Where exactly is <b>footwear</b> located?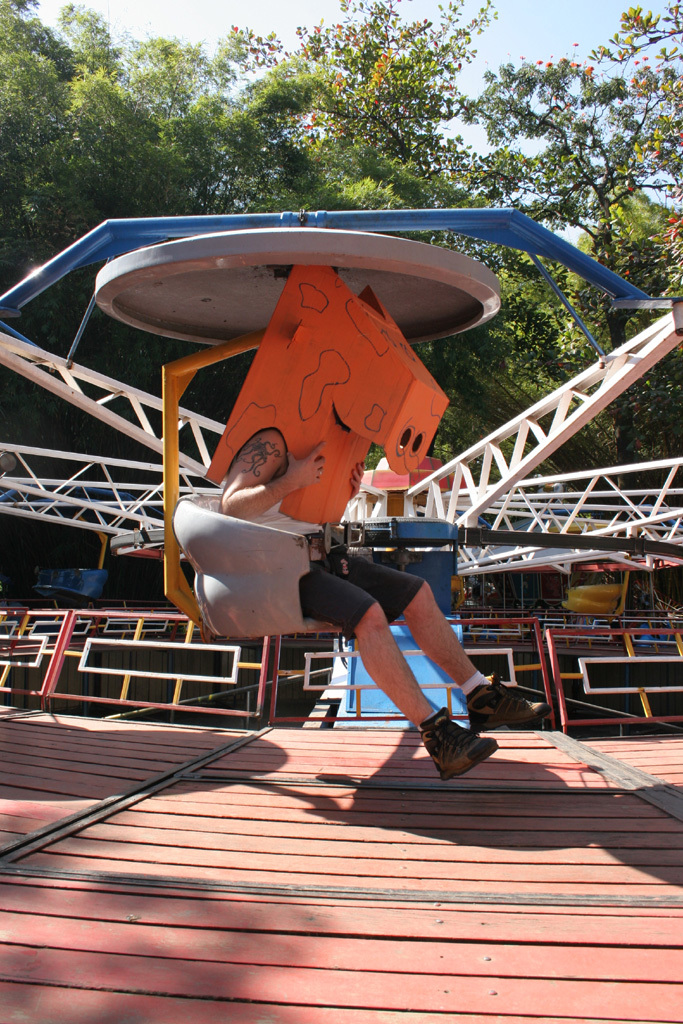
Its bounding box is x1=465 y1=673 x2=554 y2=737.
